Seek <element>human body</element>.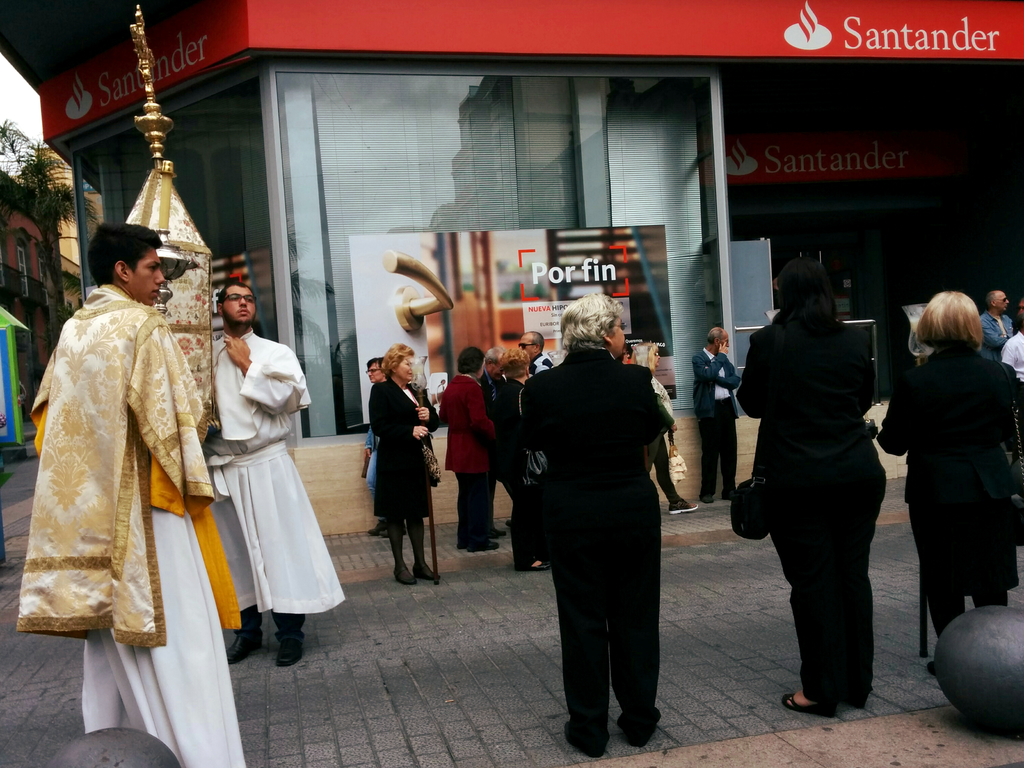
select_region(881, 291, 1018, 638).
